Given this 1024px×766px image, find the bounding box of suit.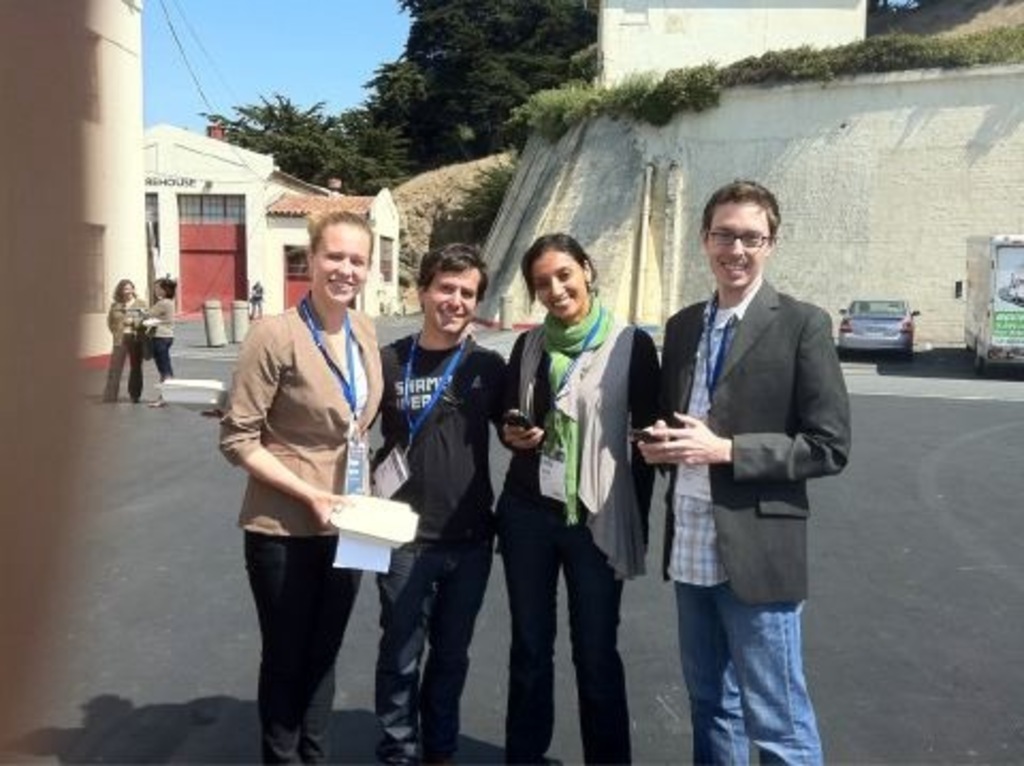
box=[636, 275, 851, 610].
